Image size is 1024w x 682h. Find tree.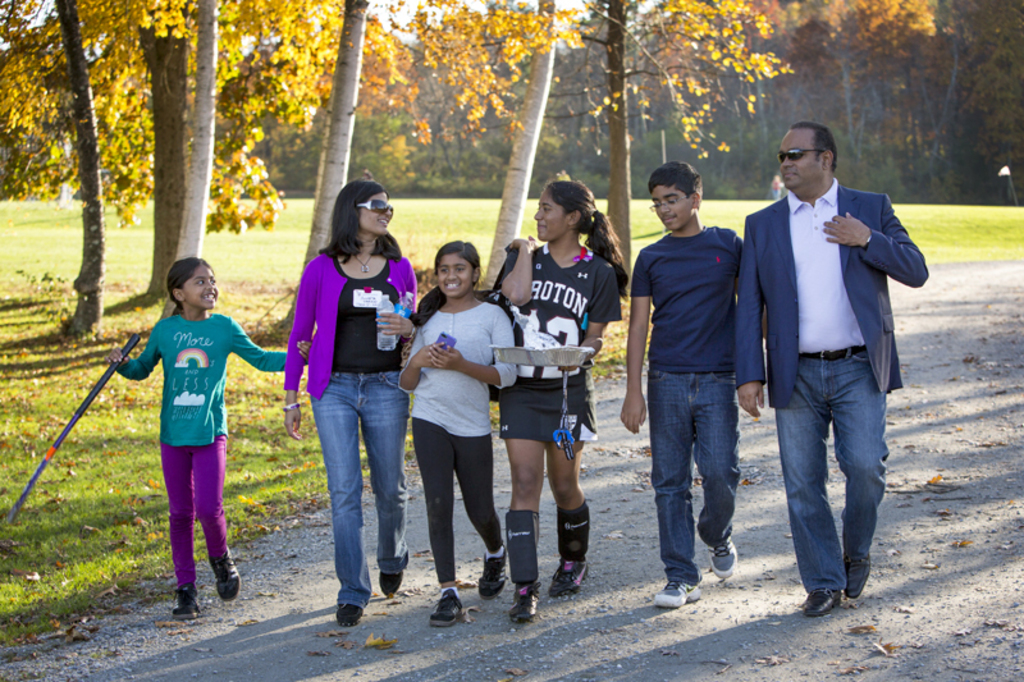
x1=246 y1=0 x2=374 y2=270.
